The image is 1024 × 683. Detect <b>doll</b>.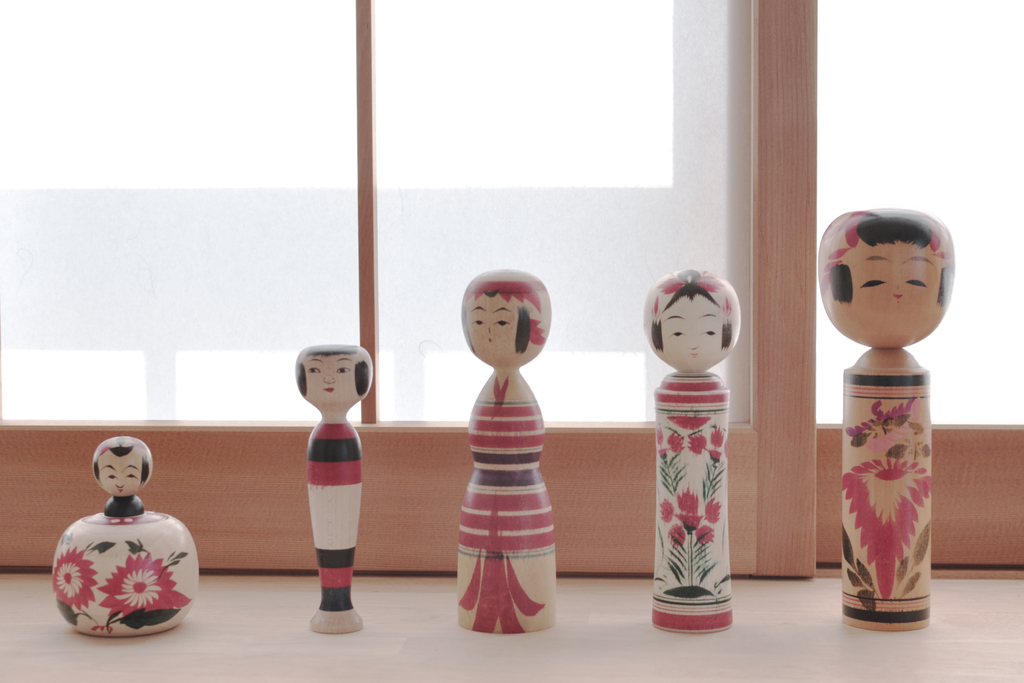
Detection: 95 434 148 520.
